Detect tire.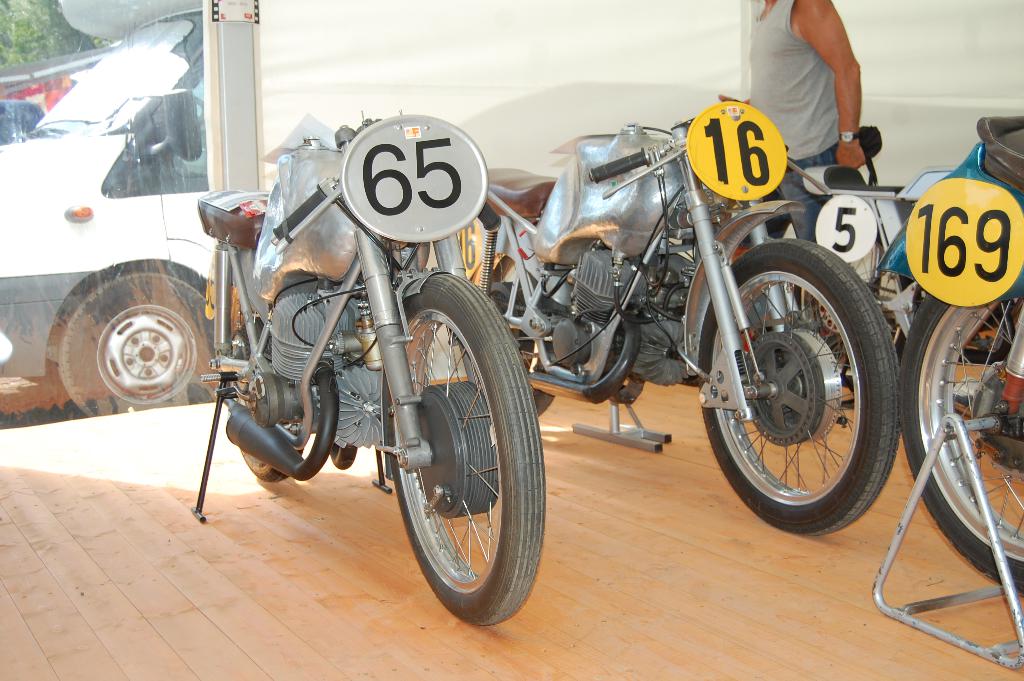
Detected at 57:272:221:423.
